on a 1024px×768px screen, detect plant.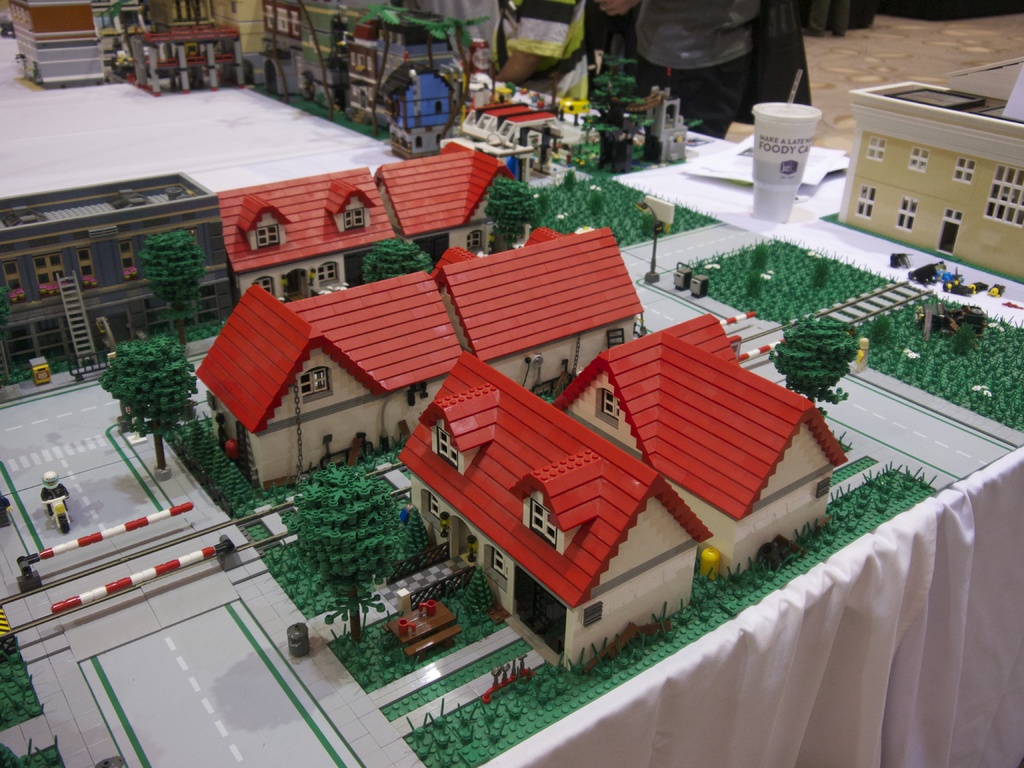
l=813, t=253, r=831, b=294.
